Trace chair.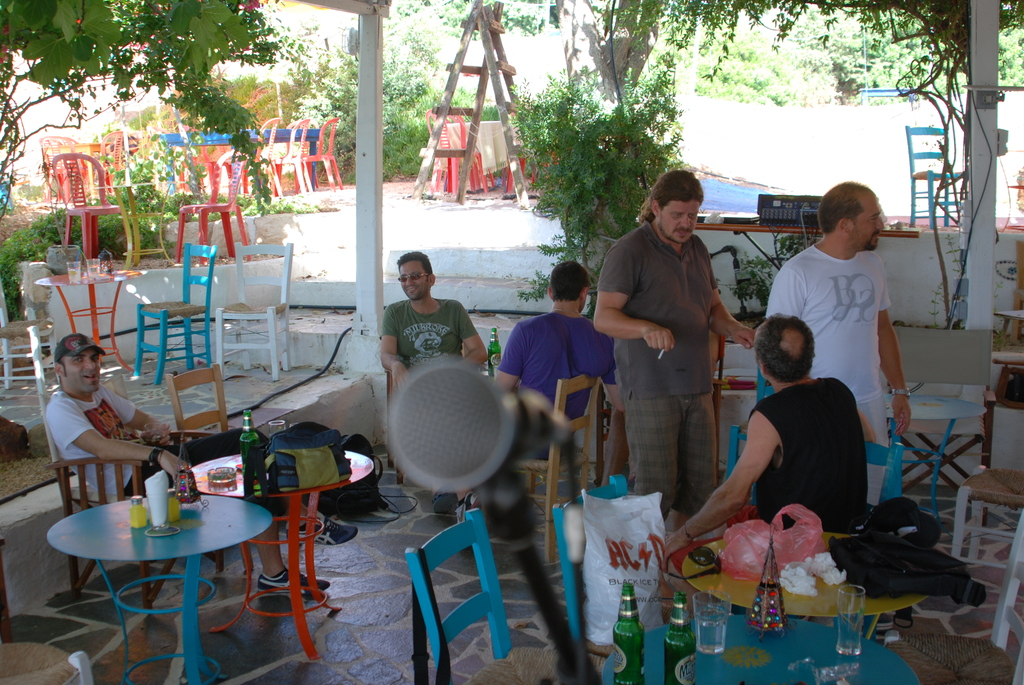
Traced to rect(50, 148, 126, 267).
